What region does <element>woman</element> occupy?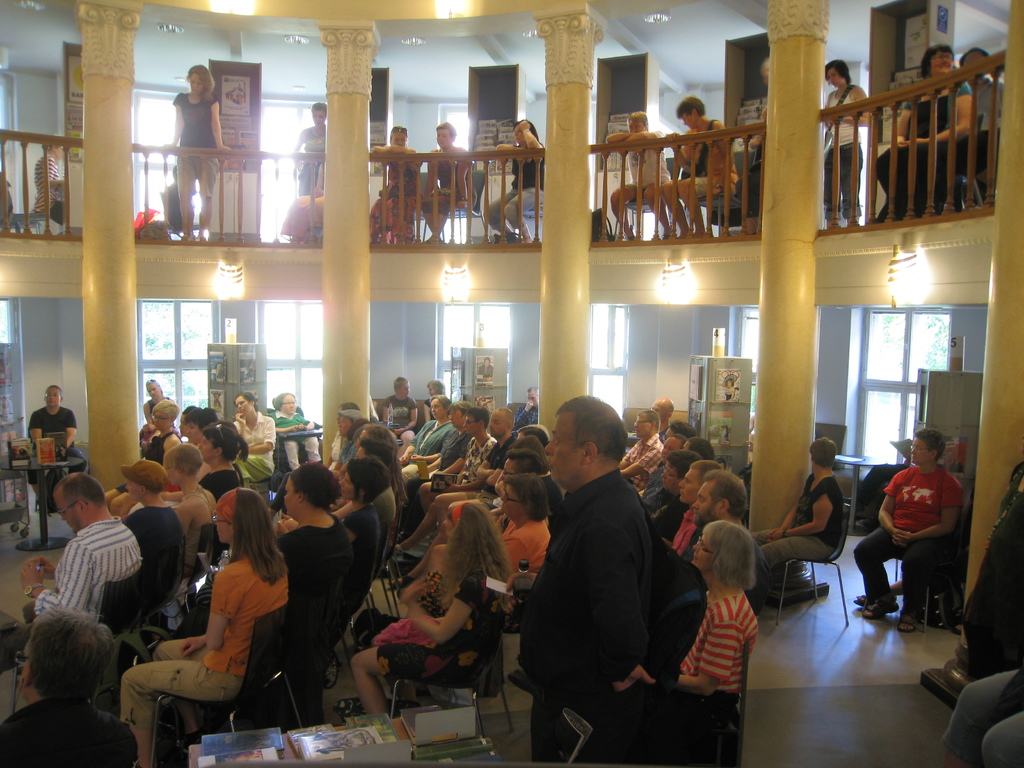
box(748, 417, 855, 624).
